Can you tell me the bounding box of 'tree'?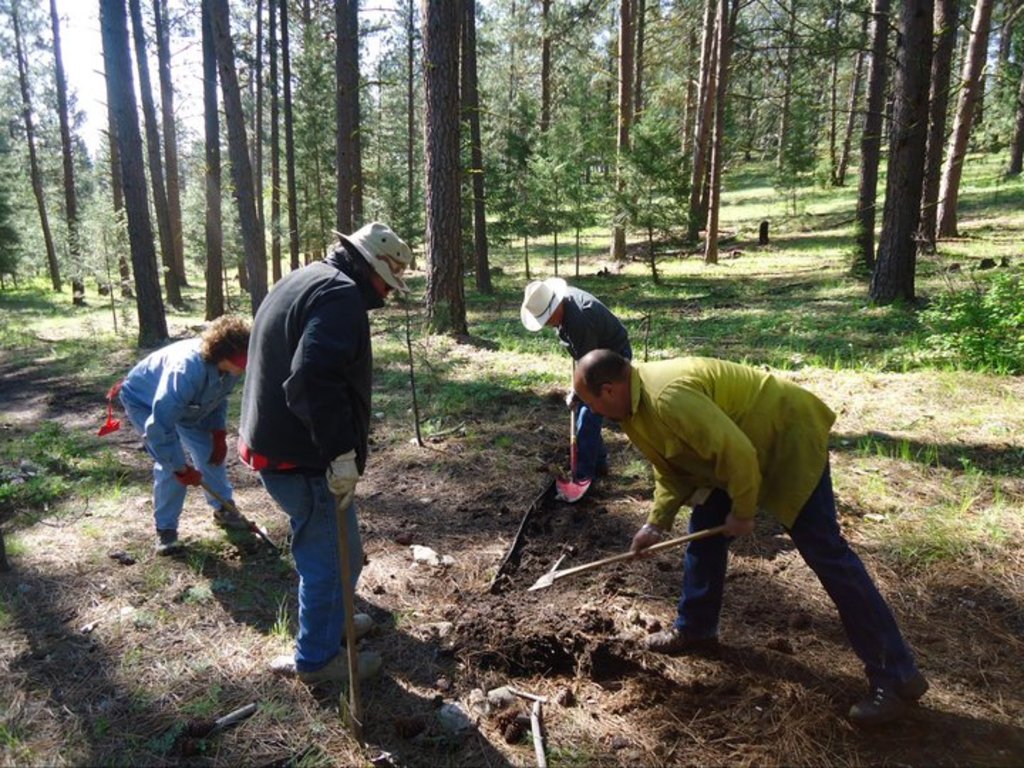
212:0:267:317.
